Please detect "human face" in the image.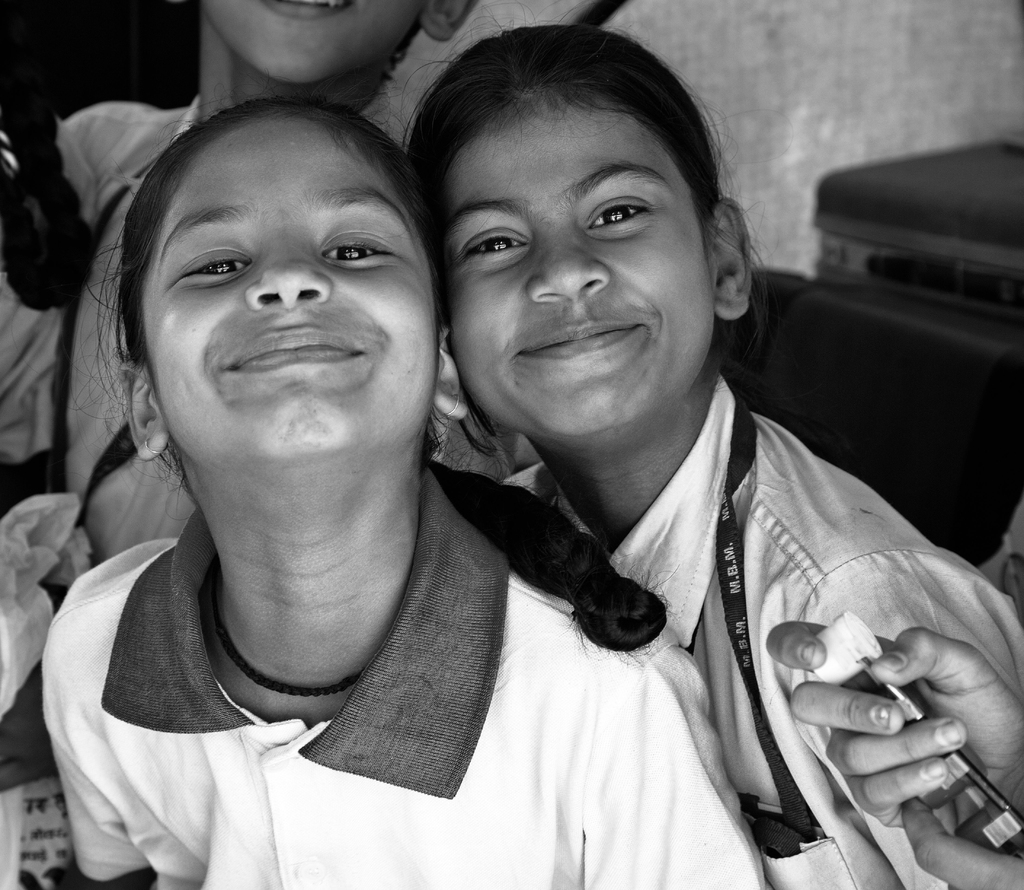
detection(428, 99, 707, 452).
